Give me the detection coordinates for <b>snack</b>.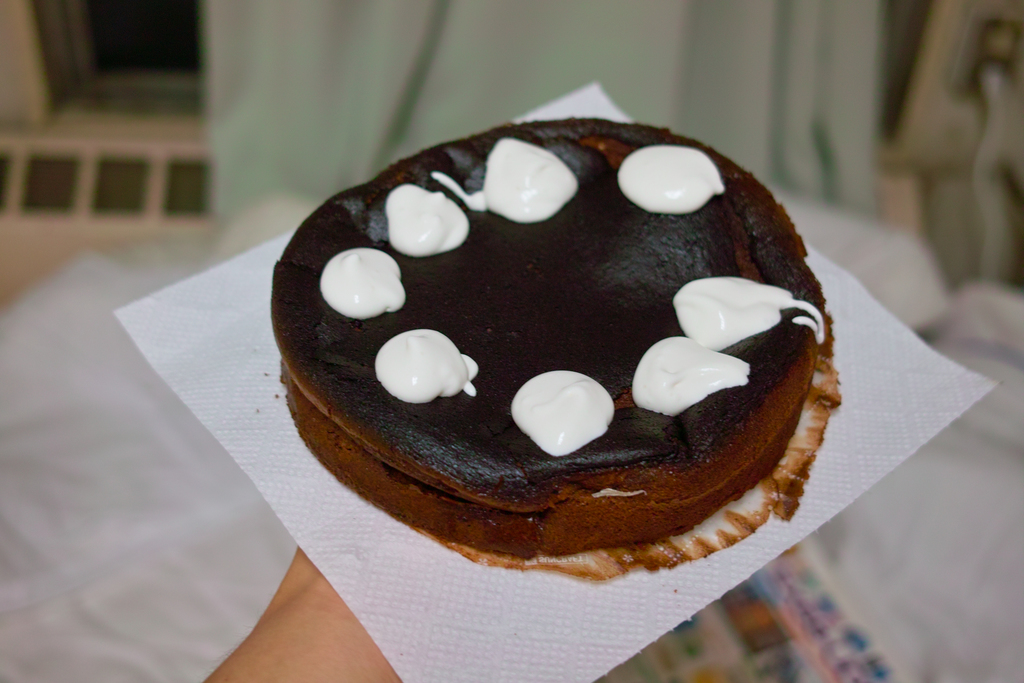
pyautogui.locateOnScreen(265, 87, 940, 605).
